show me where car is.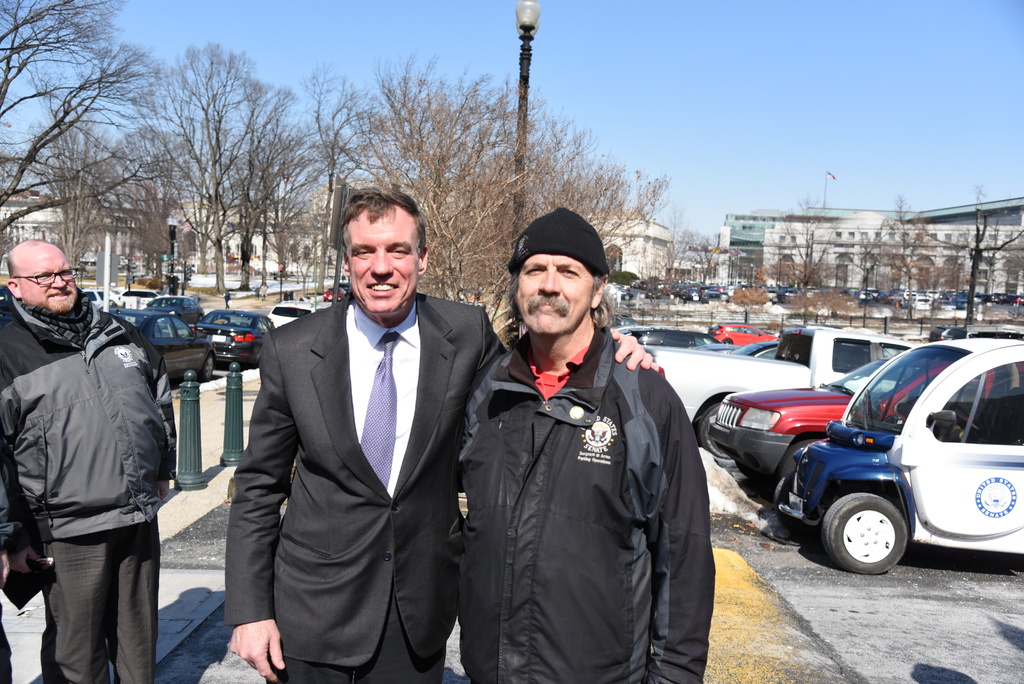
car is at detection(116, 286, 168, 305).
